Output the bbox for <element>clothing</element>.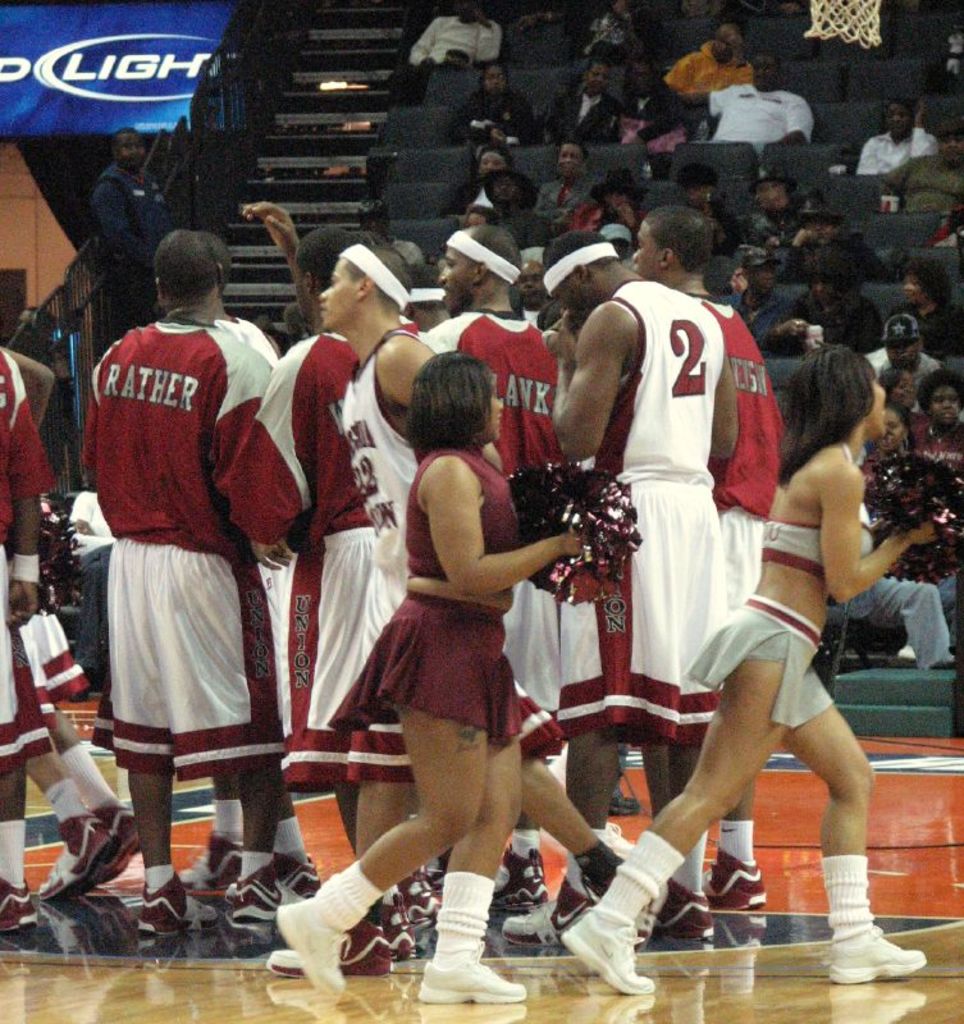
x1=853, y1=132, x2=931, y2=191.
